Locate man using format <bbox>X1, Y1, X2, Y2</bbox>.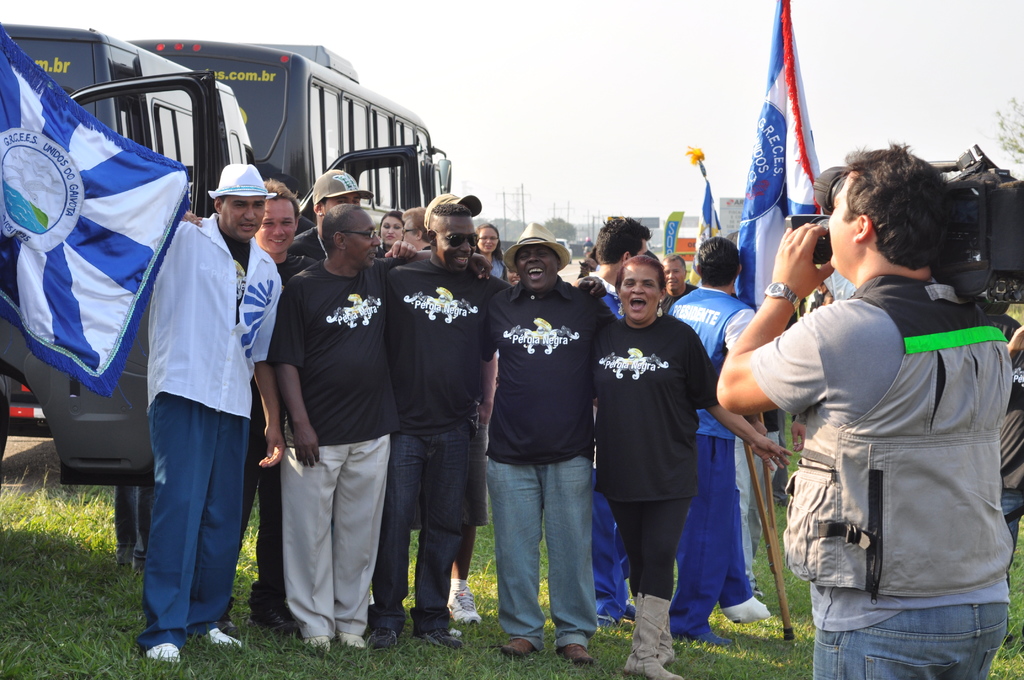
<bbox>663, 230, 772, 651</bbox>.
